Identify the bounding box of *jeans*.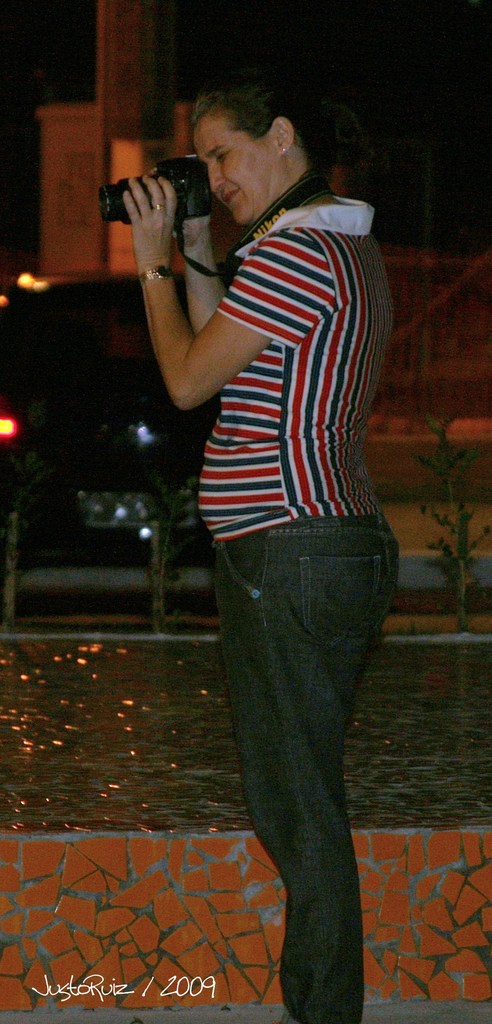
[x1=195, y1=471, x2=396, y2=1023].
